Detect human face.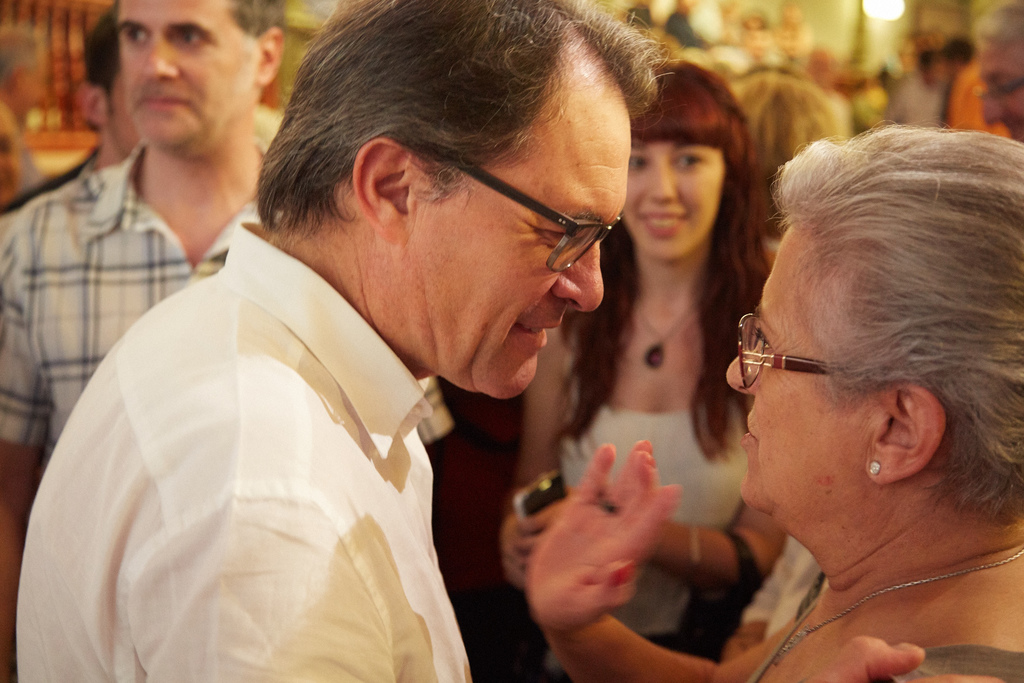
Detected at l=413, t=111, r=629, b=400.
